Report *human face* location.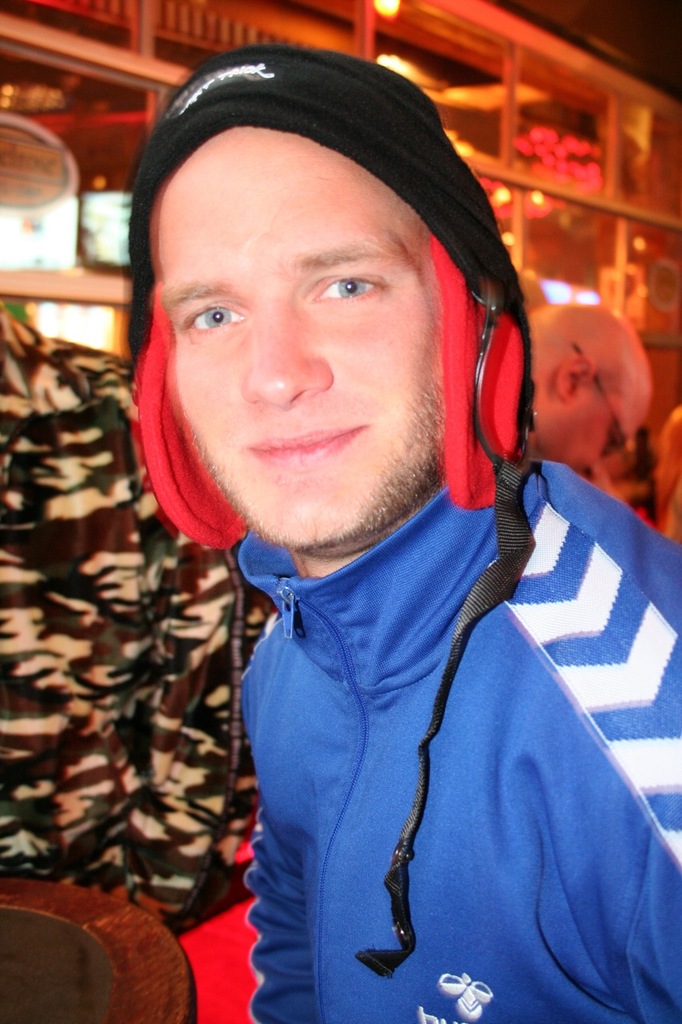
Report: bbox=[532, 383, 649, 485].
